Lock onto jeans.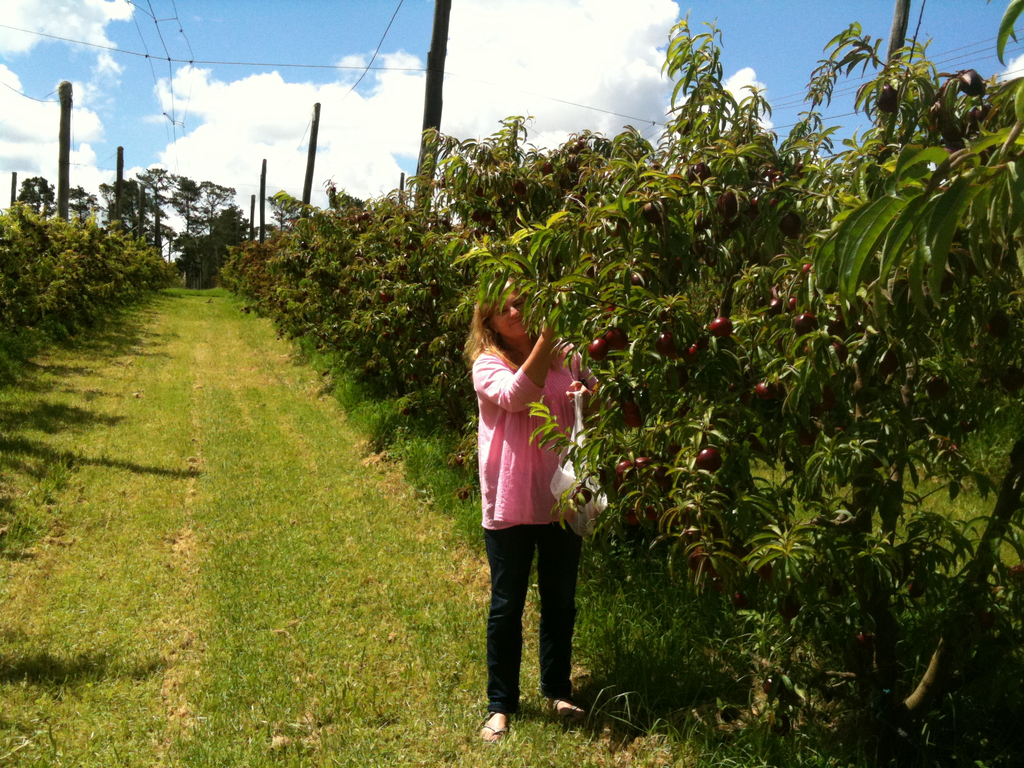
Locked: 477:527:582:726.
